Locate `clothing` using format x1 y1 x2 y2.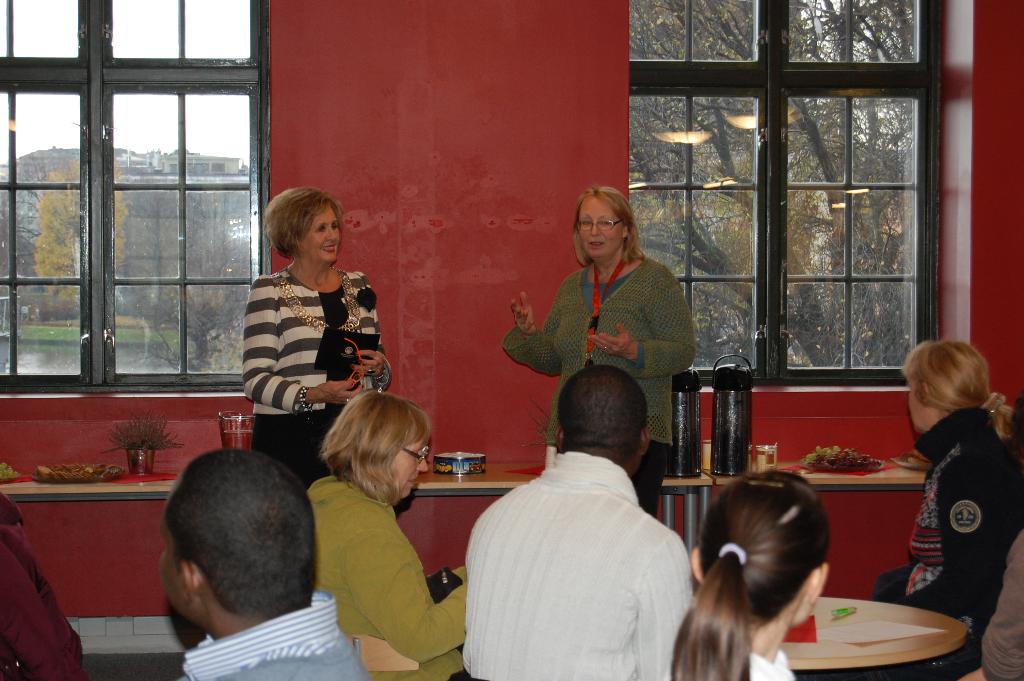
178 600 378 680.
